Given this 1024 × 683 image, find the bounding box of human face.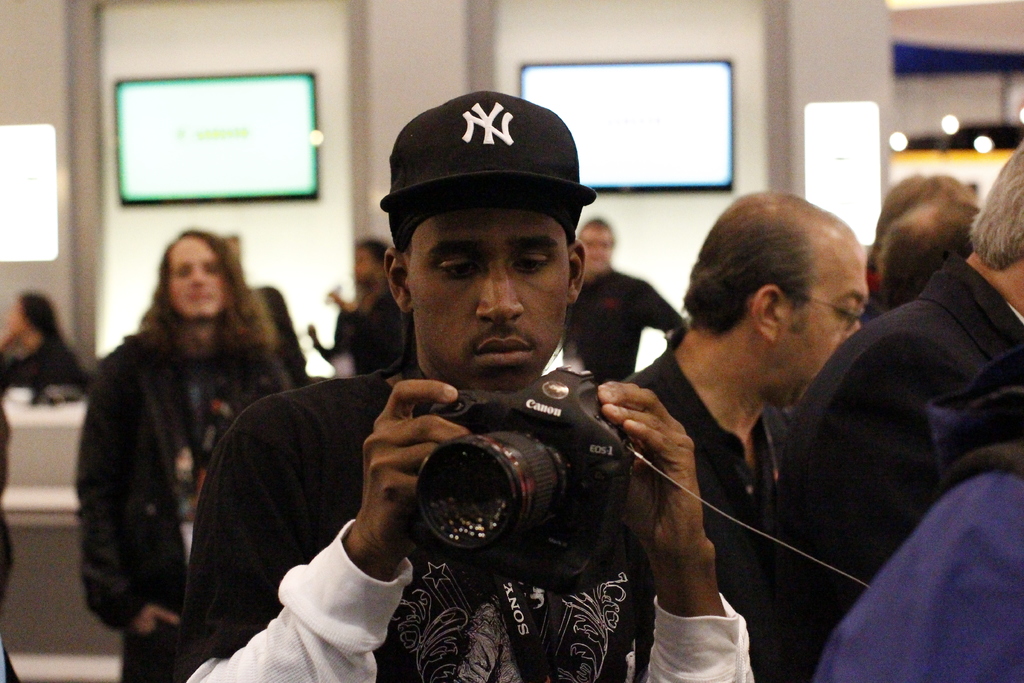
(left=168, top=233, right=227, bottom=318).
